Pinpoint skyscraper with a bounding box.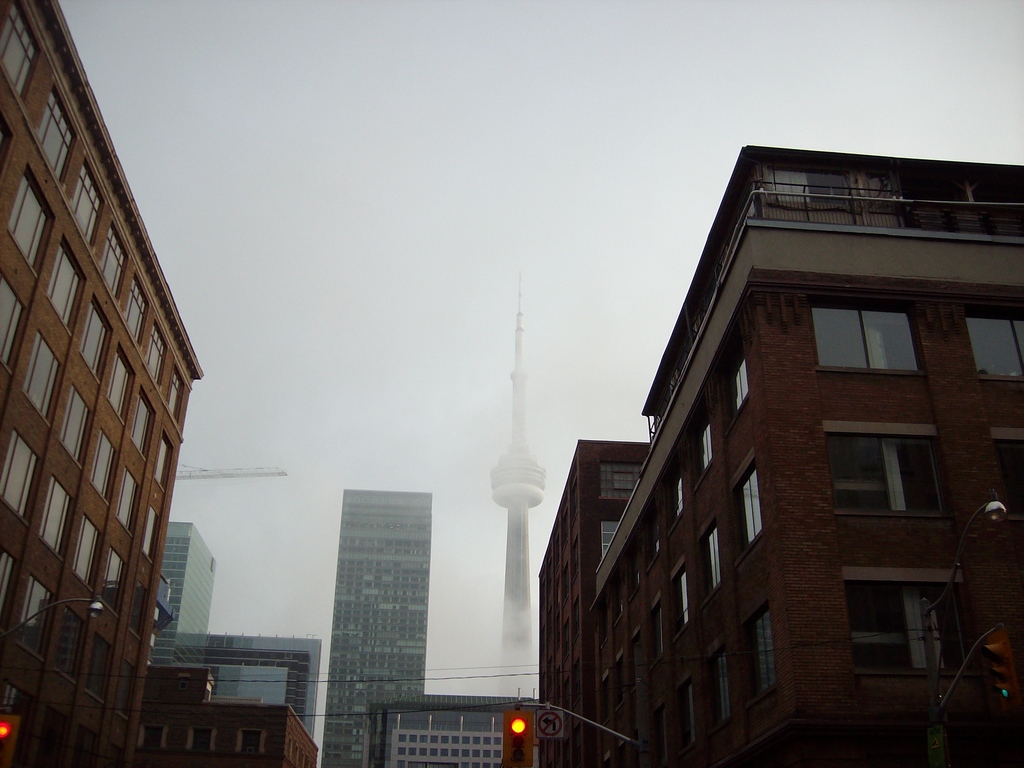
493,275,550,698.
